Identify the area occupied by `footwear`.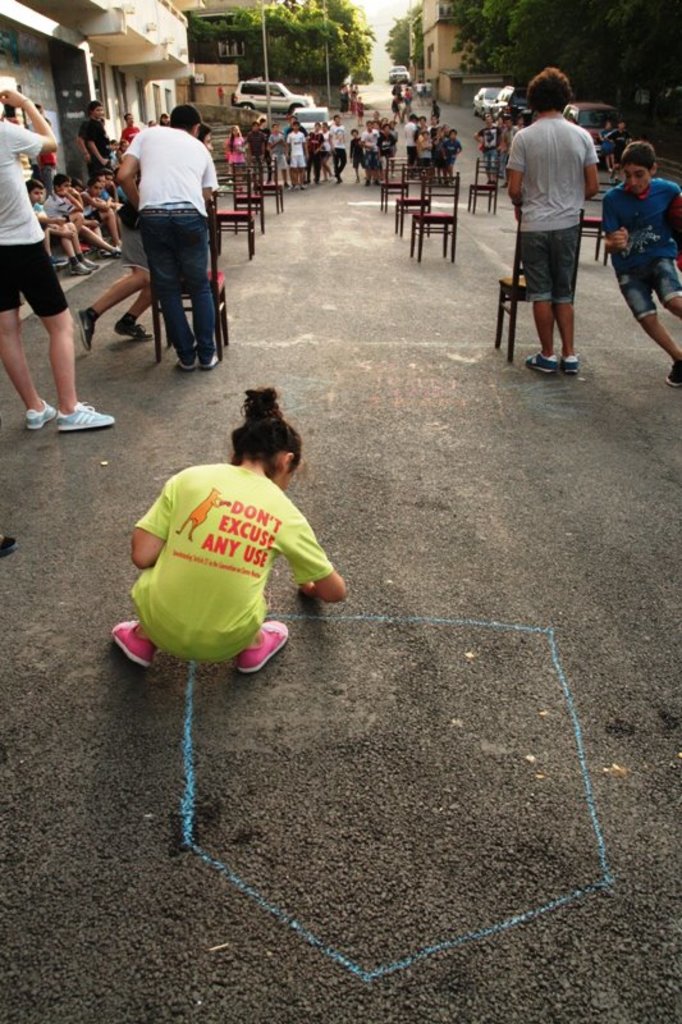
Area: left=333, top=173, right=342, bottom=186.
